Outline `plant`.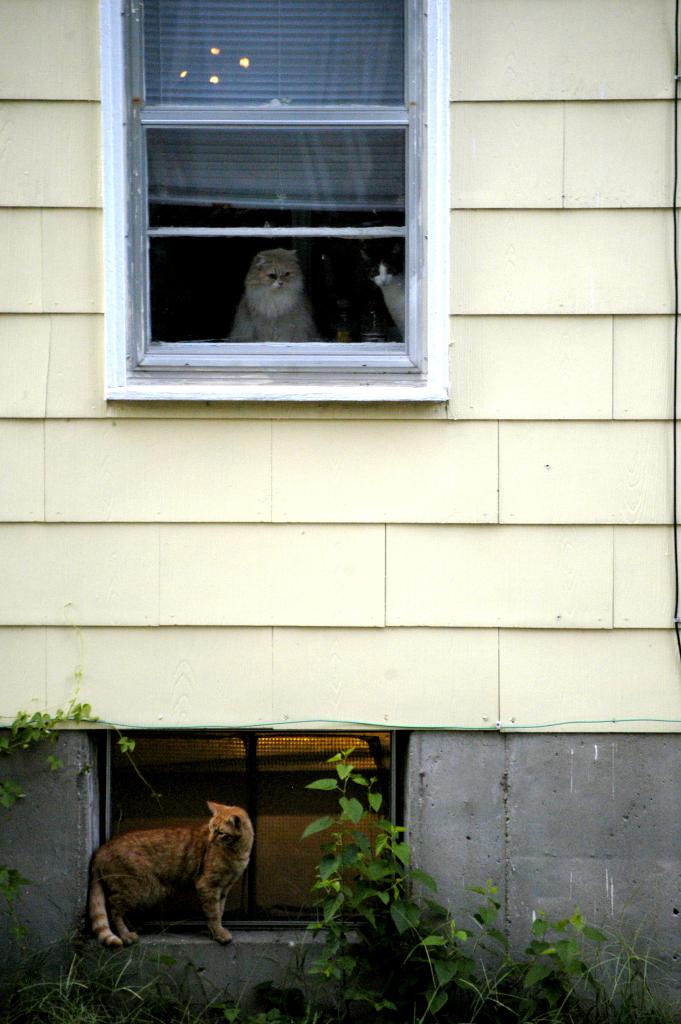
Outline: bbox(0, 935, 229, 1023).
